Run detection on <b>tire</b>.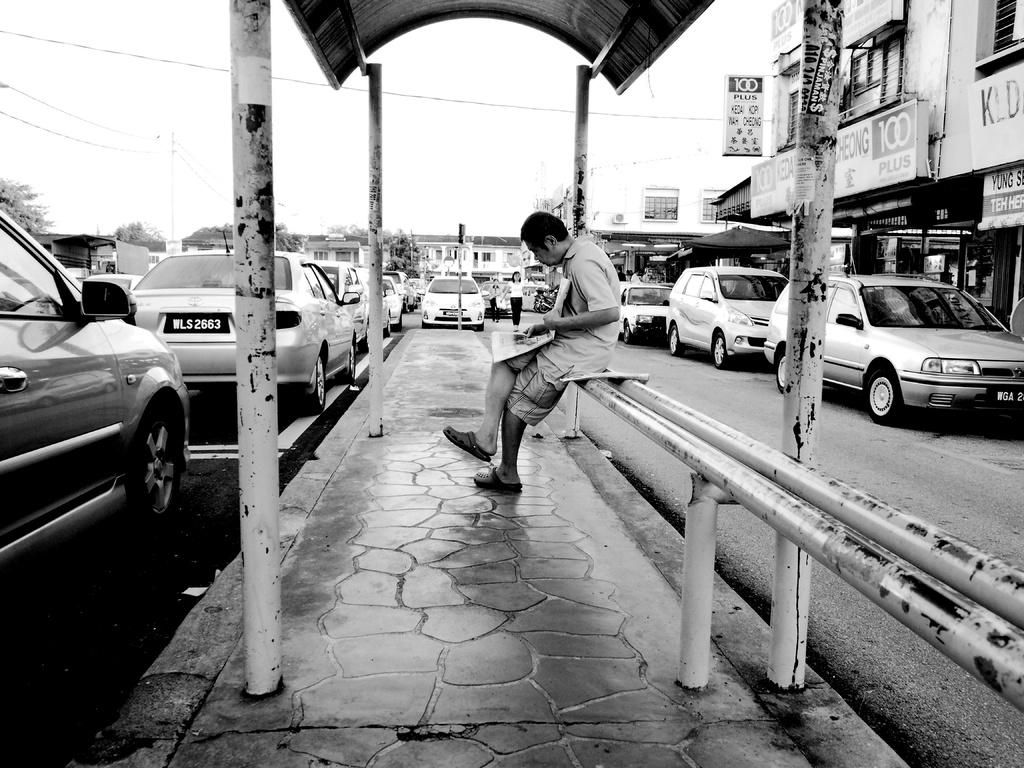
Result: <bbox>384, 316, 393, 342</bbox>.
